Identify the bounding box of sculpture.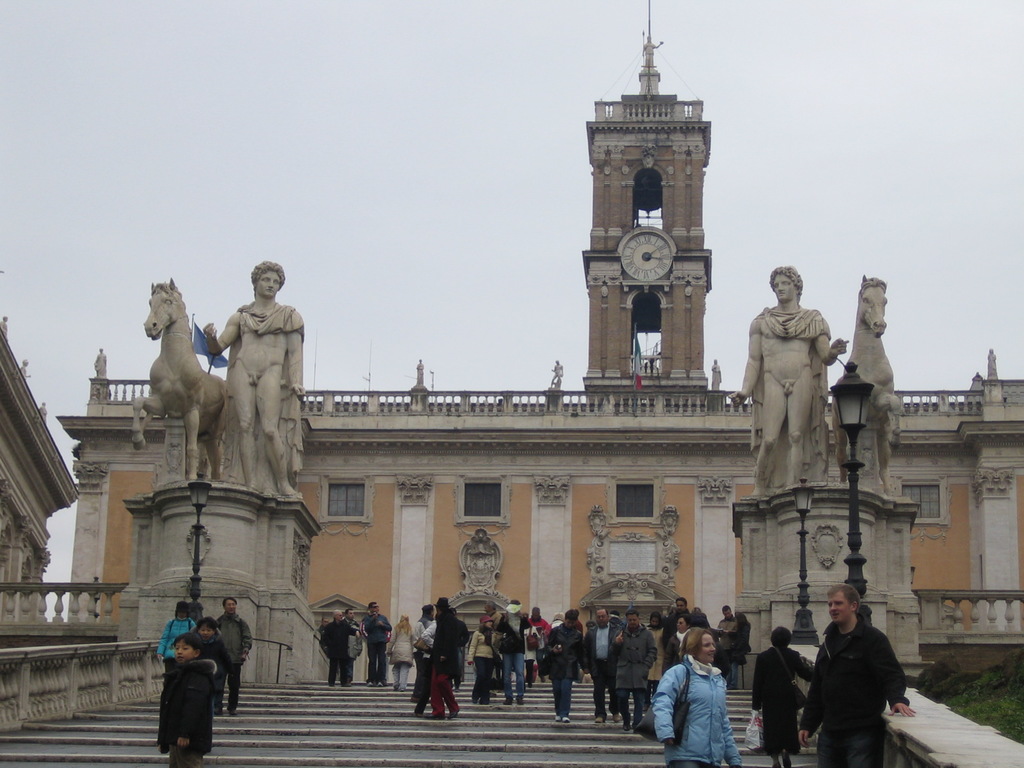
detection(745, 247, 851, 541).
